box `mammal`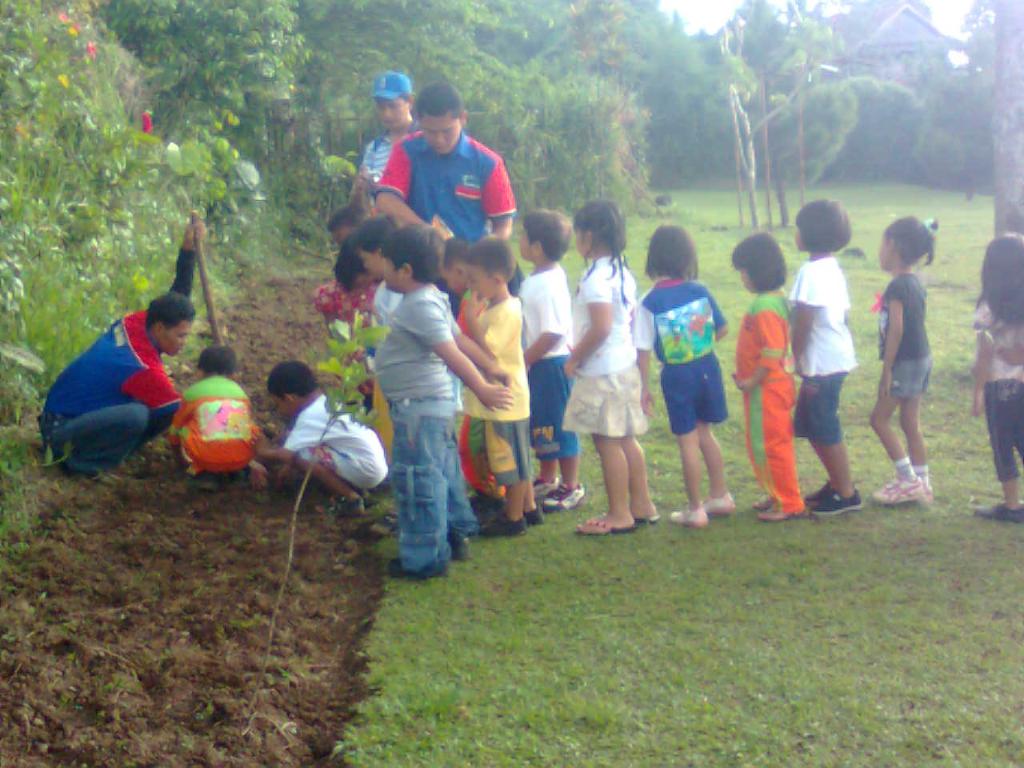
[355,207,411,370]
